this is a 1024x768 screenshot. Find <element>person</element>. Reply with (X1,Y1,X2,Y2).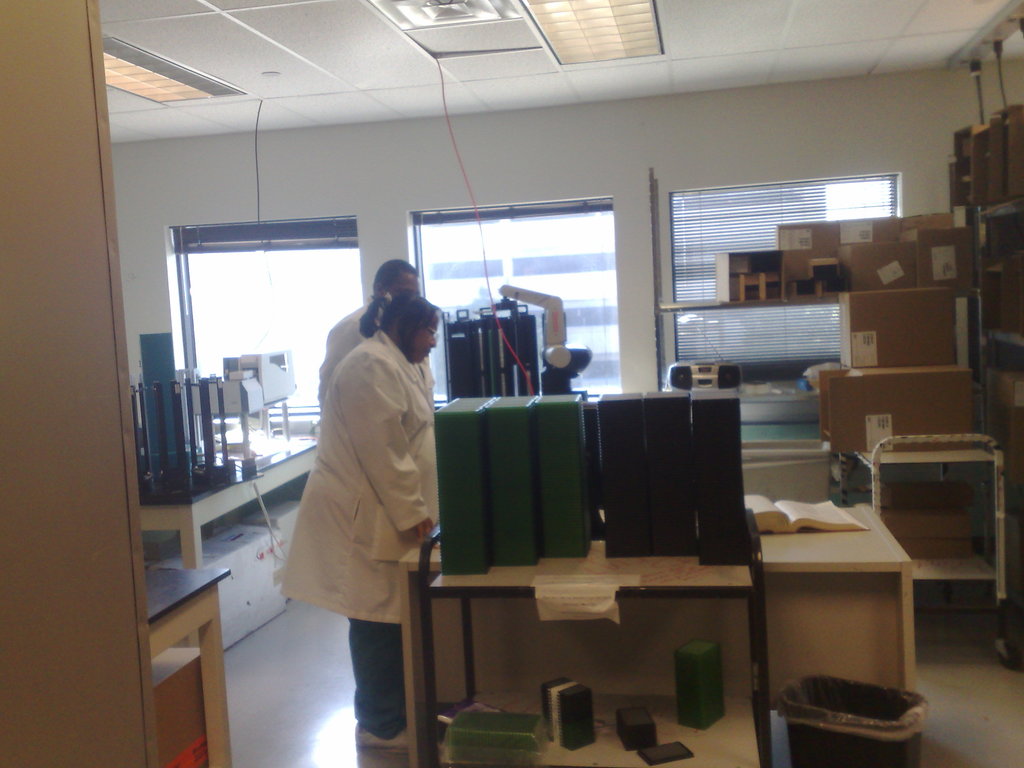
(317,255,426,403).
